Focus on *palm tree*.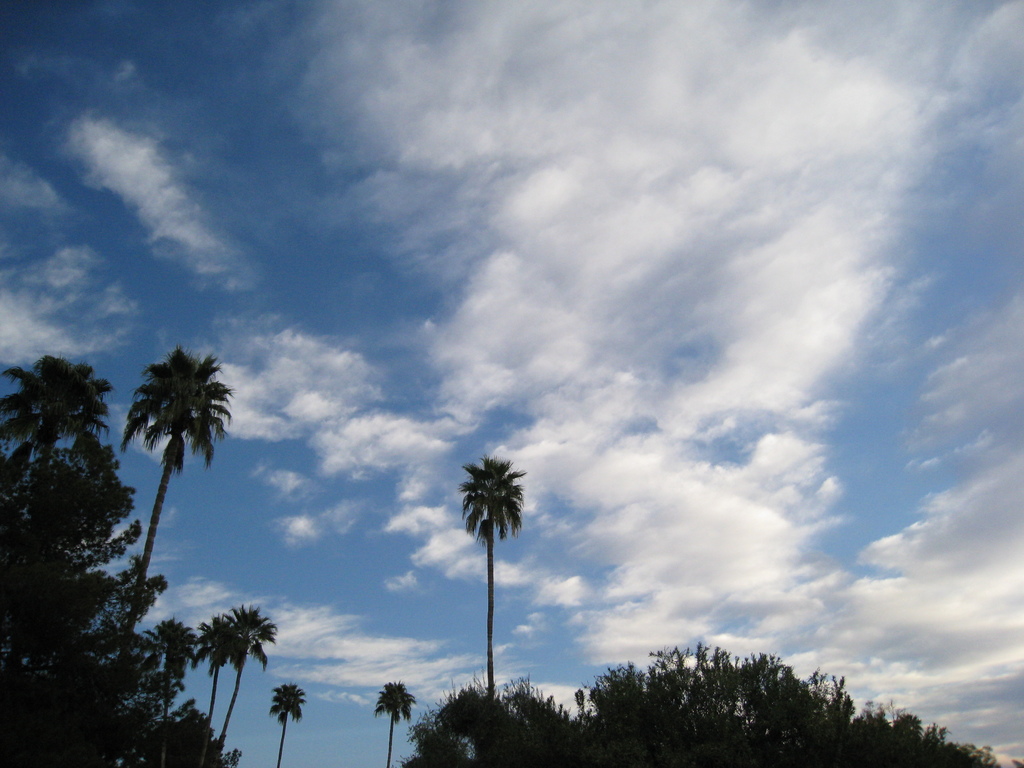
Focused at [x1=376, y1=675, x2=413, y2=752].
